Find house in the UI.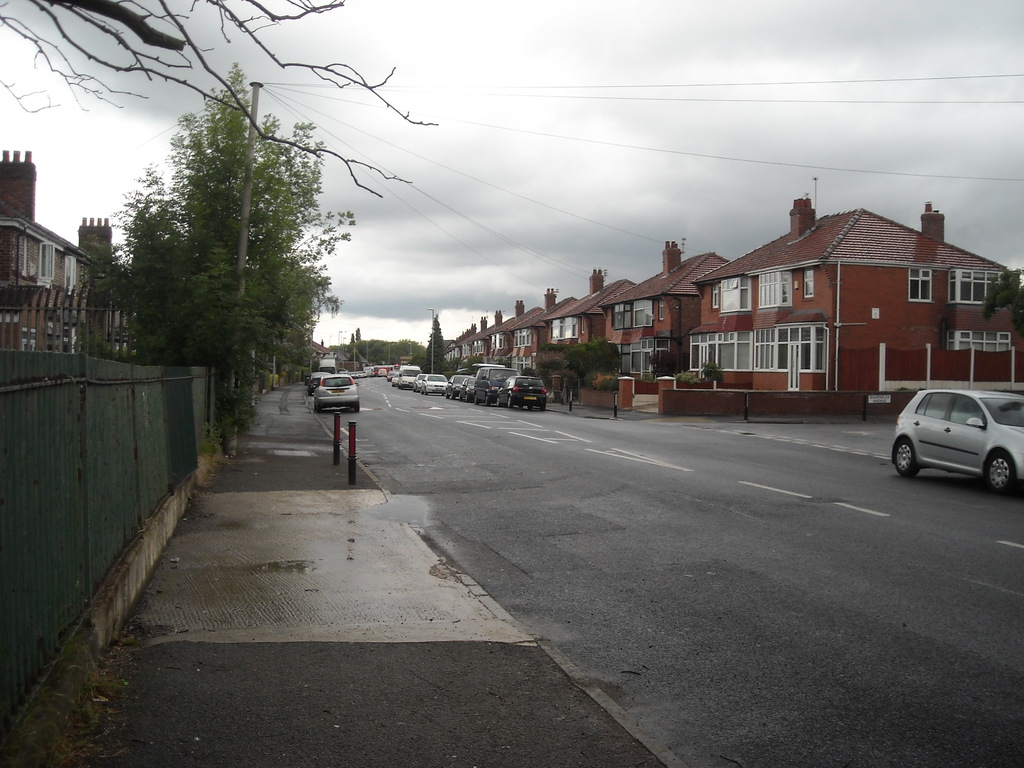
UI element at 476 301 513 373.
